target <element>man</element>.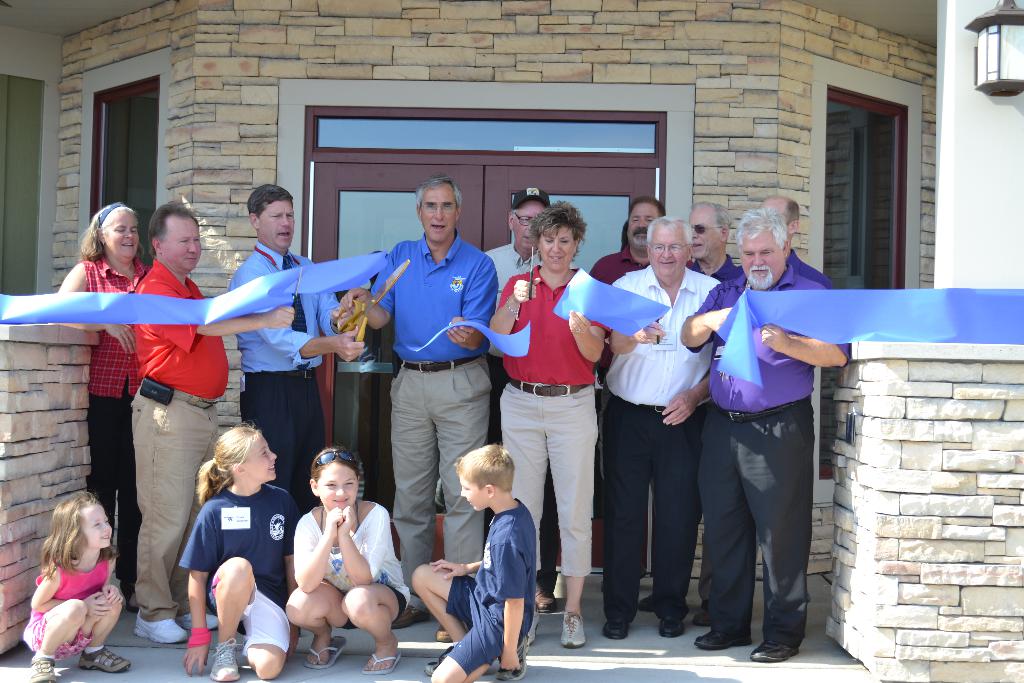
Target region: region(600, 217, 724, 638).
